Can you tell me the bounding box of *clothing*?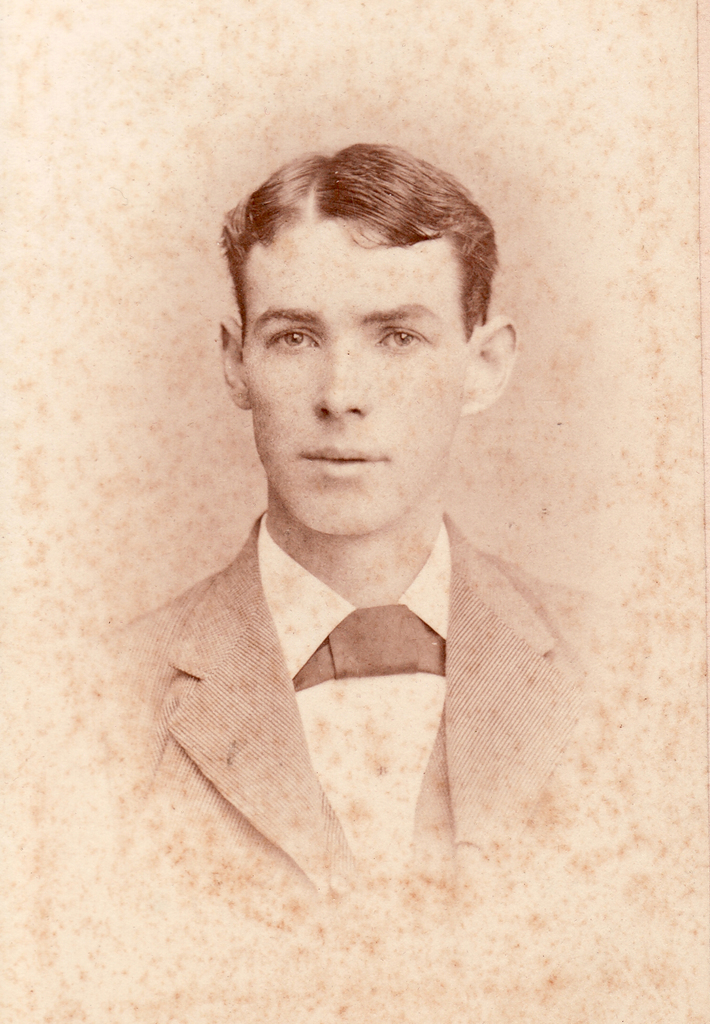
(left=115, top=477, right=559, bottom=876).
